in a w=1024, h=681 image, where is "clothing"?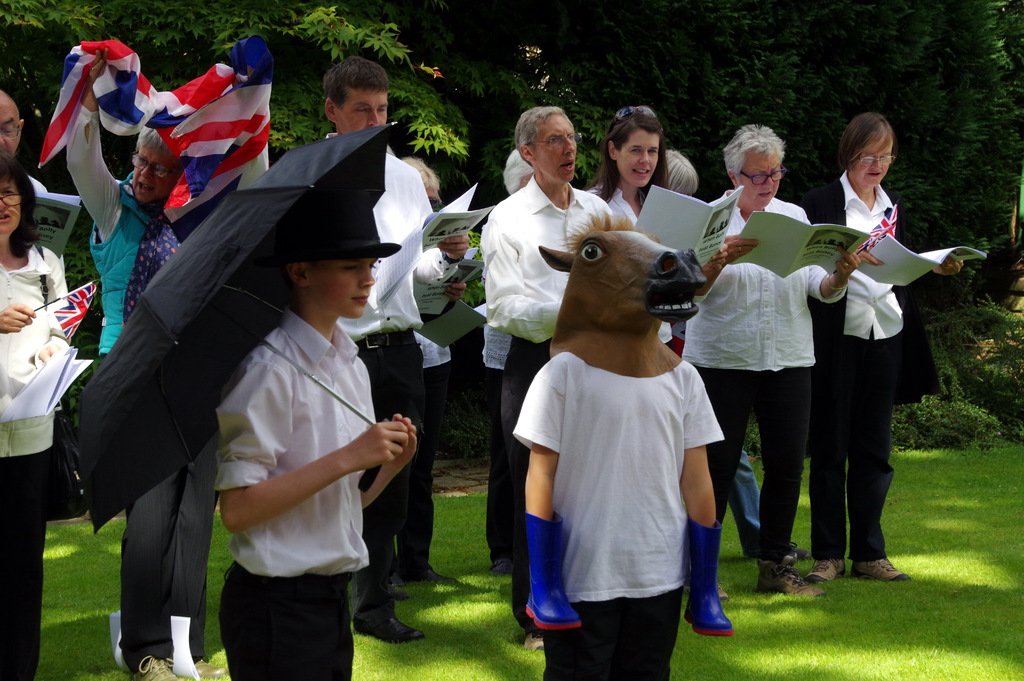
box(345, 145, 430, 324).
